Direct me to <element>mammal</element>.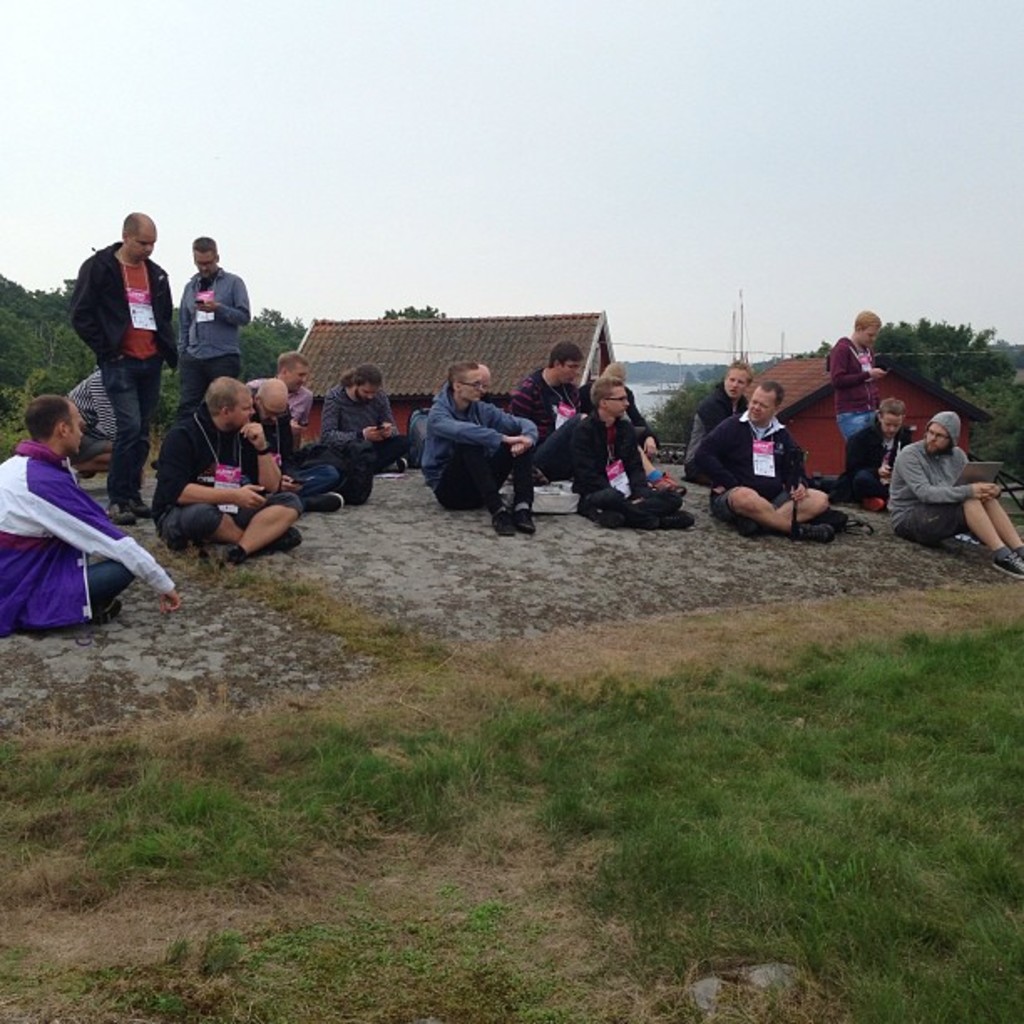
Direction: Rect(577, 365, 661, 458).
